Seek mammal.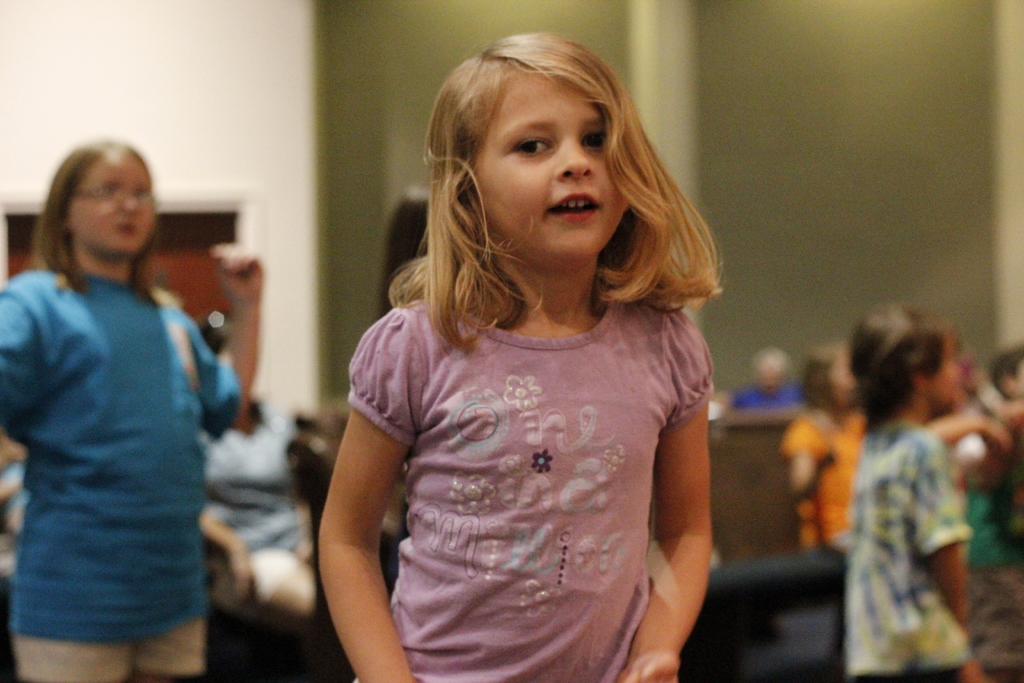
374,180,431,319.
